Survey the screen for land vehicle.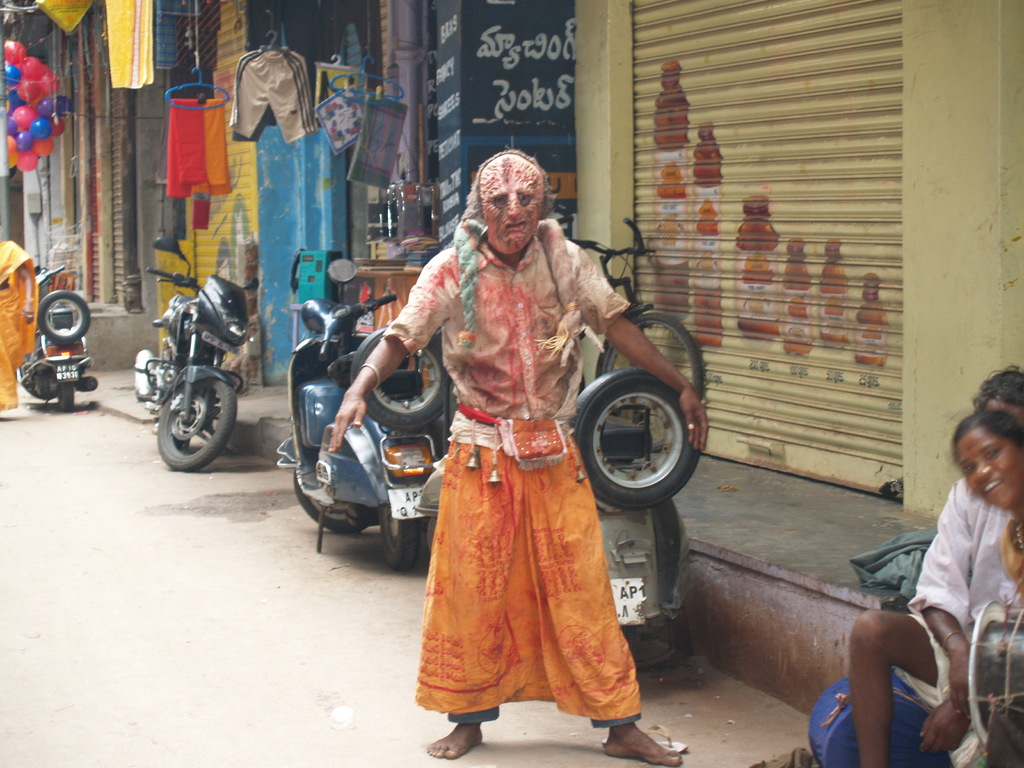
Survey found: Rect(17, 262, 96, 413).
